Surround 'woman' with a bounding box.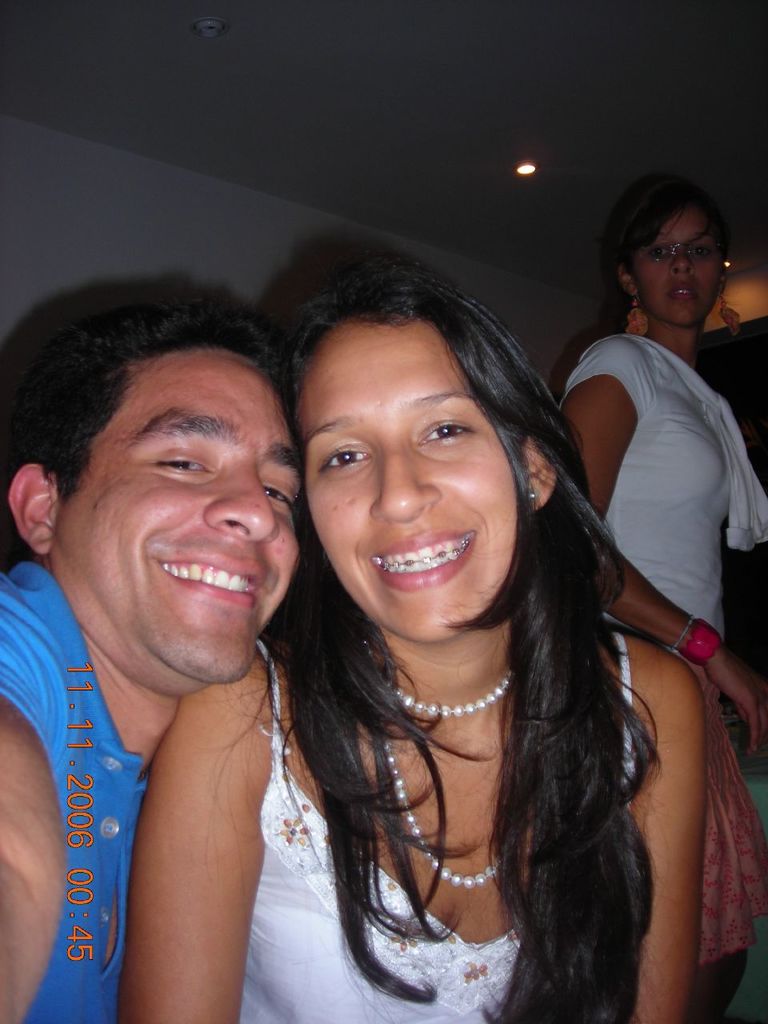
box=[217, 246, 712, 1022].
